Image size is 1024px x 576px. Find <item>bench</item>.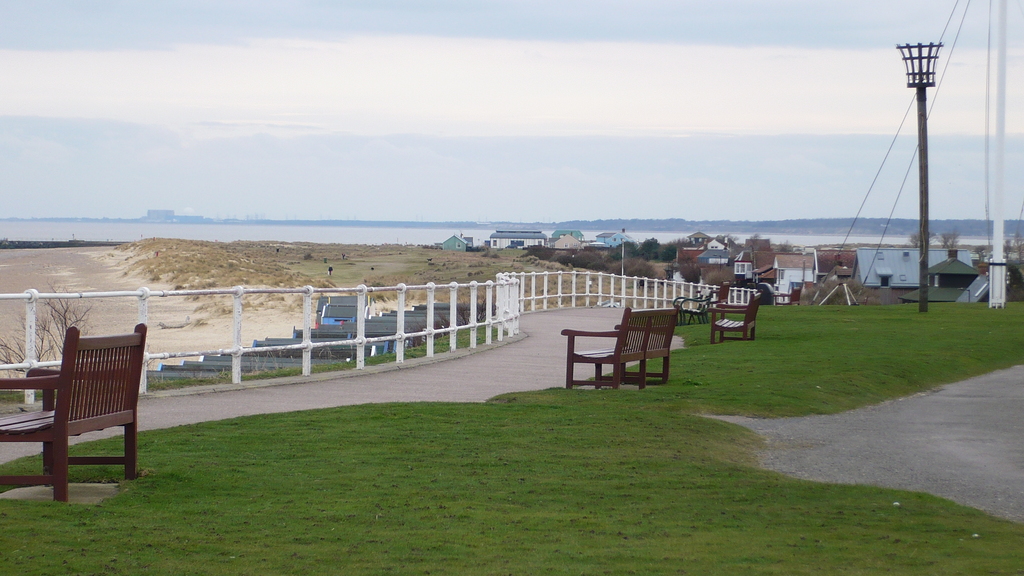
region(706, 290, 764, 341).
